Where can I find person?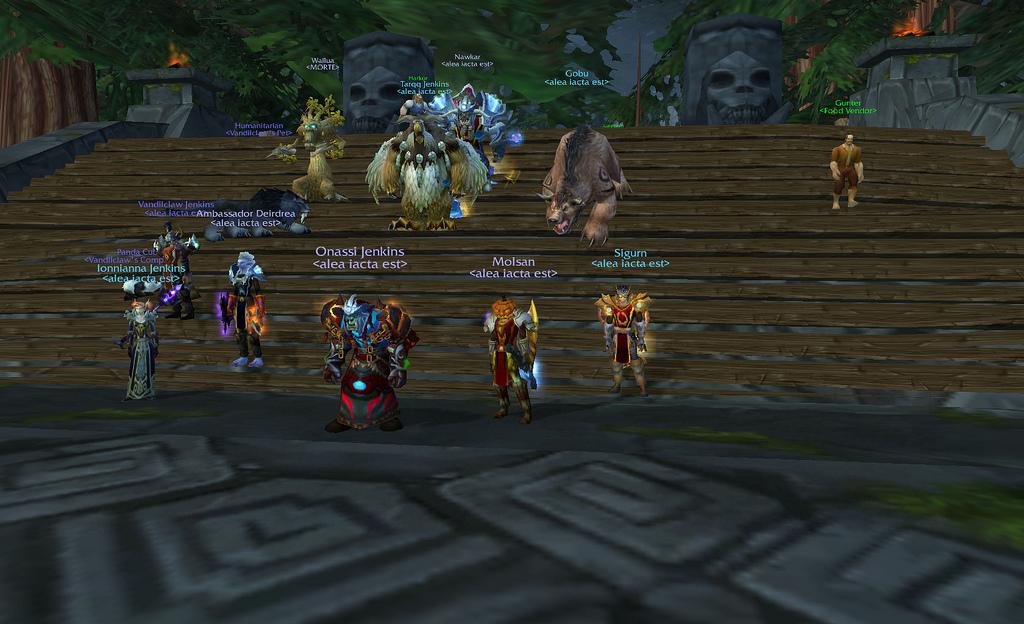
You can find it at (117,283,160,403).
